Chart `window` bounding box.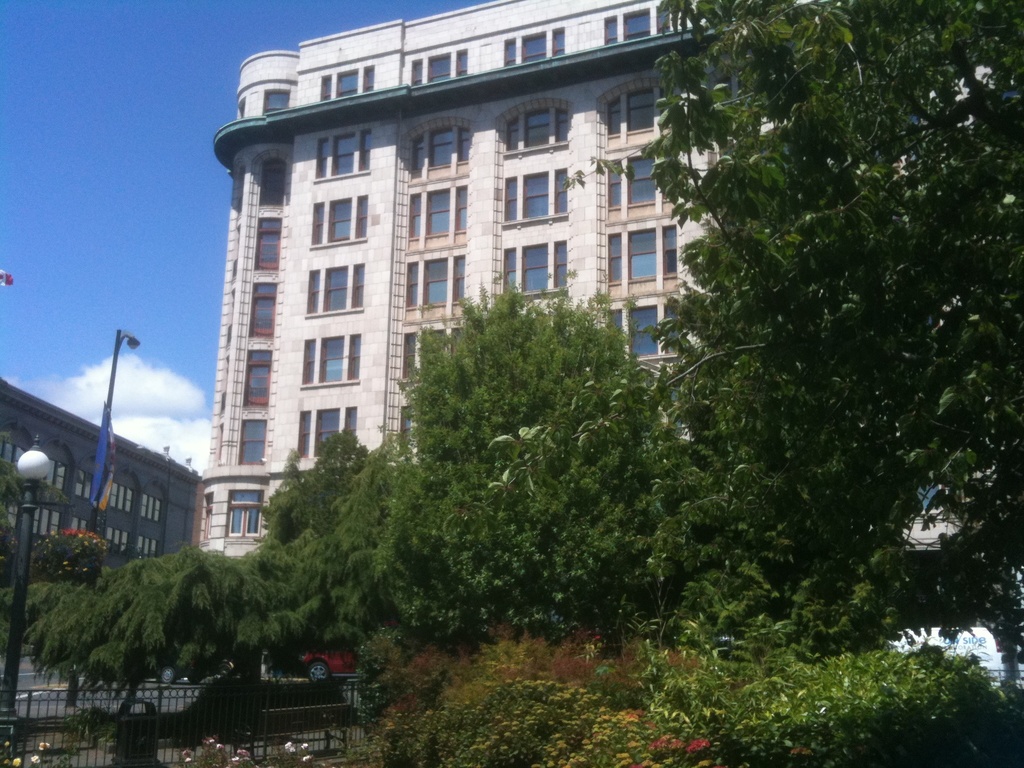
Charted: <bbox>455, 129, 467, 165</bbox>.
